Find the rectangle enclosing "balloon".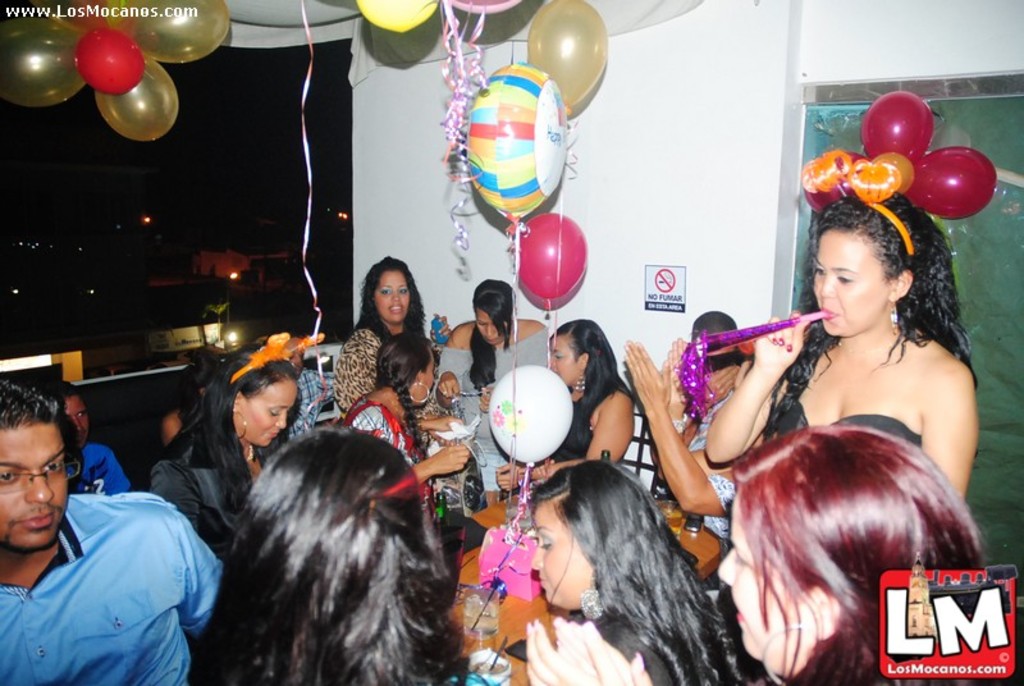
<region>356, 0, 440, 31</region>.
